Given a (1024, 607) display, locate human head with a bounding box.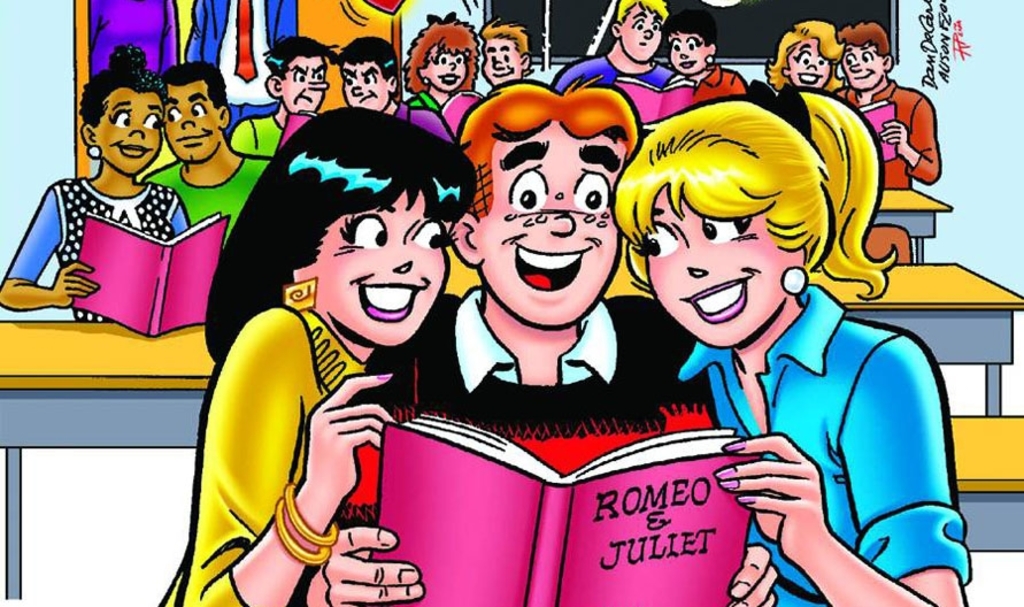
Located: box=[162, 63, 233, 162].
